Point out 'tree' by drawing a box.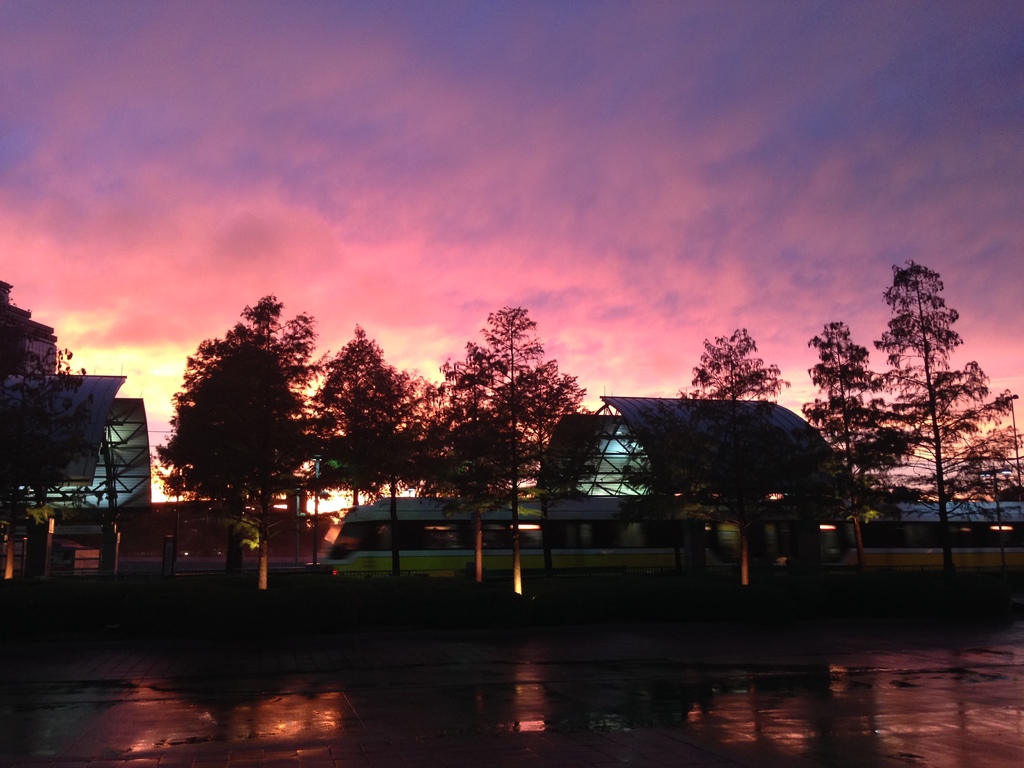
[861, 265, 1014, 573].
